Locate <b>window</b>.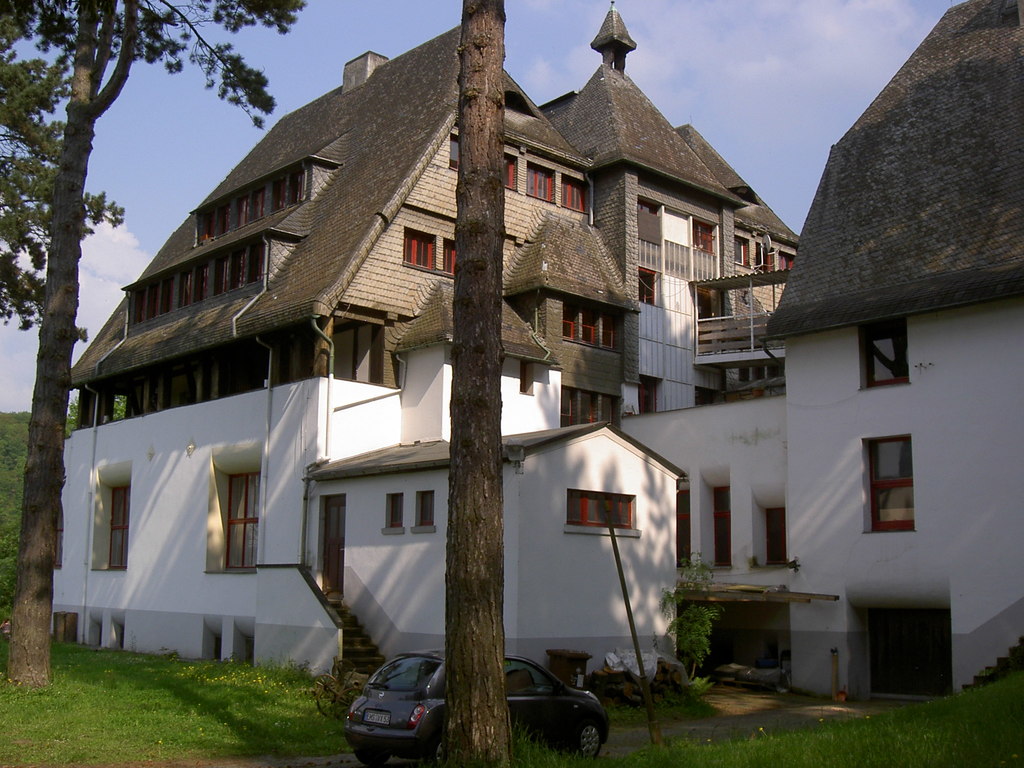
Bounding box: locate(638, 380, 649, 413).
